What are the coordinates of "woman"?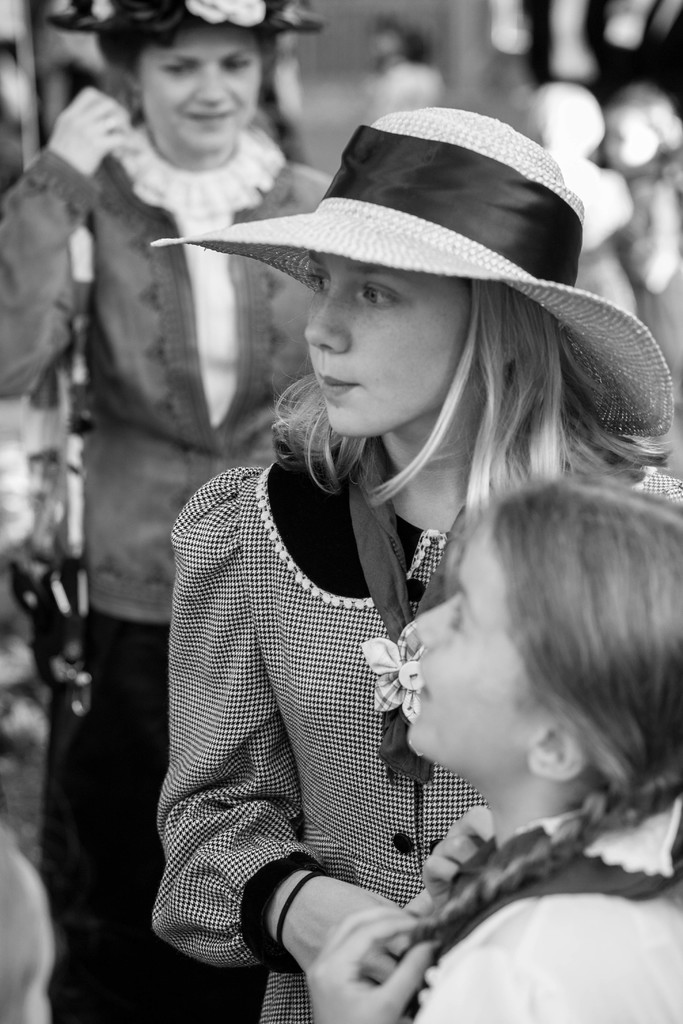
{"left": 316, "top": 458, "right": 682, "bottom": 1023}.
